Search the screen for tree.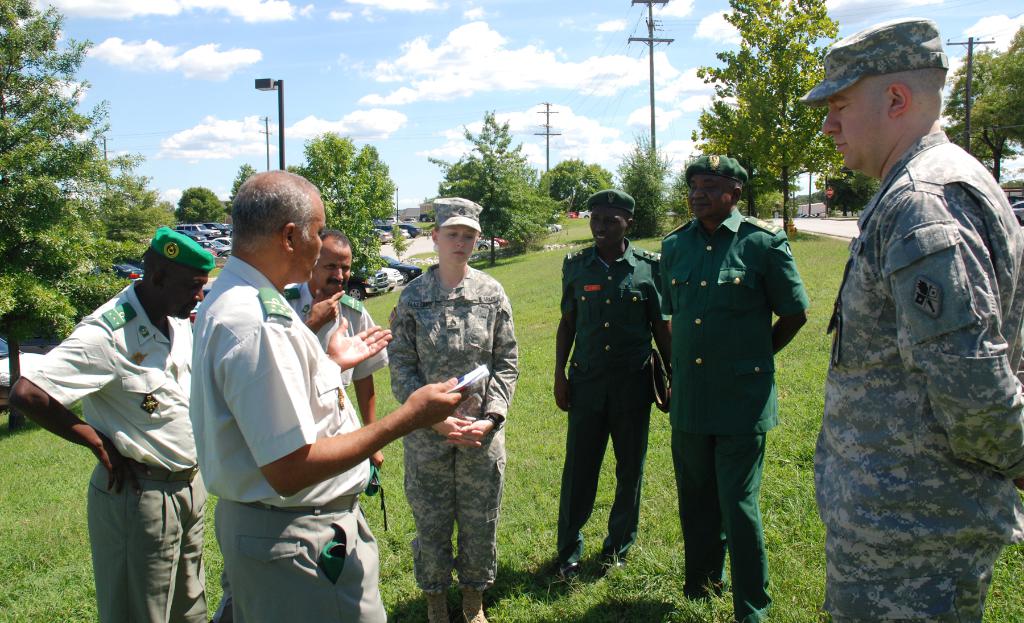
Found at (675,12,876,220).
